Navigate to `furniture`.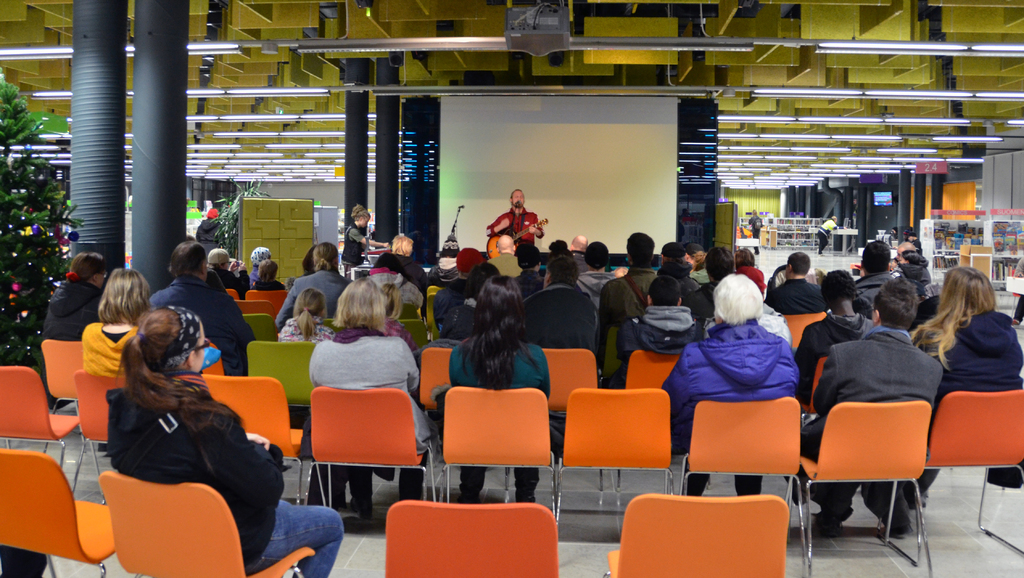
Navigation target: select_region(97, 469, 312, 577).
